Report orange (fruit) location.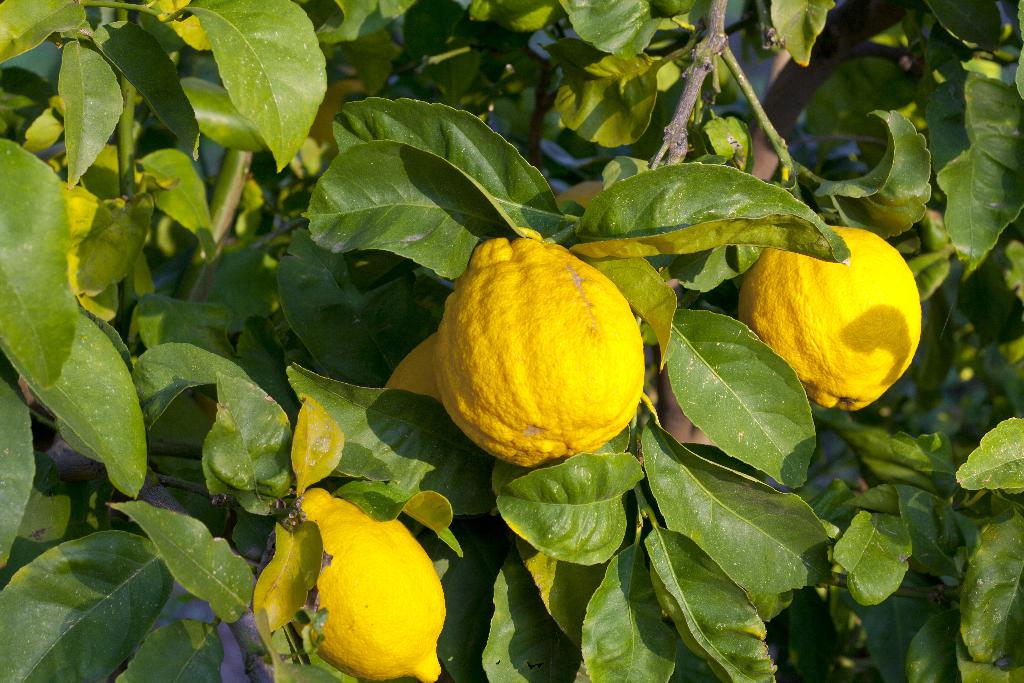
Report: {"left": 737, "top": 227, "right": 924, "bottom": 409}.
